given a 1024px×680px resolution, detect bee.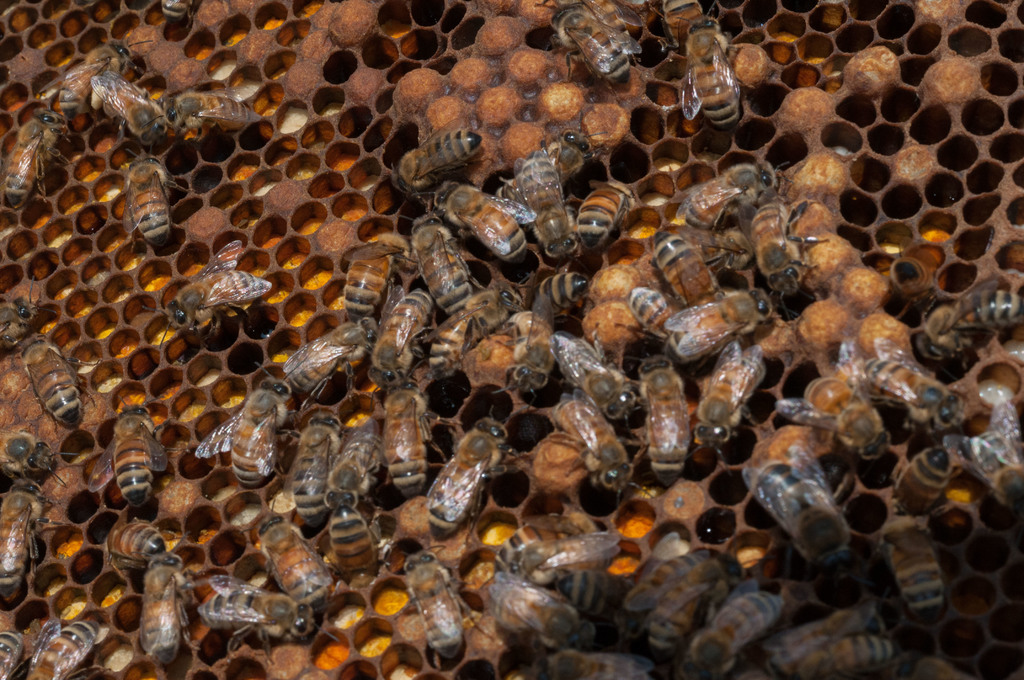
[left=663, top=167, right=784, bottom=234].
